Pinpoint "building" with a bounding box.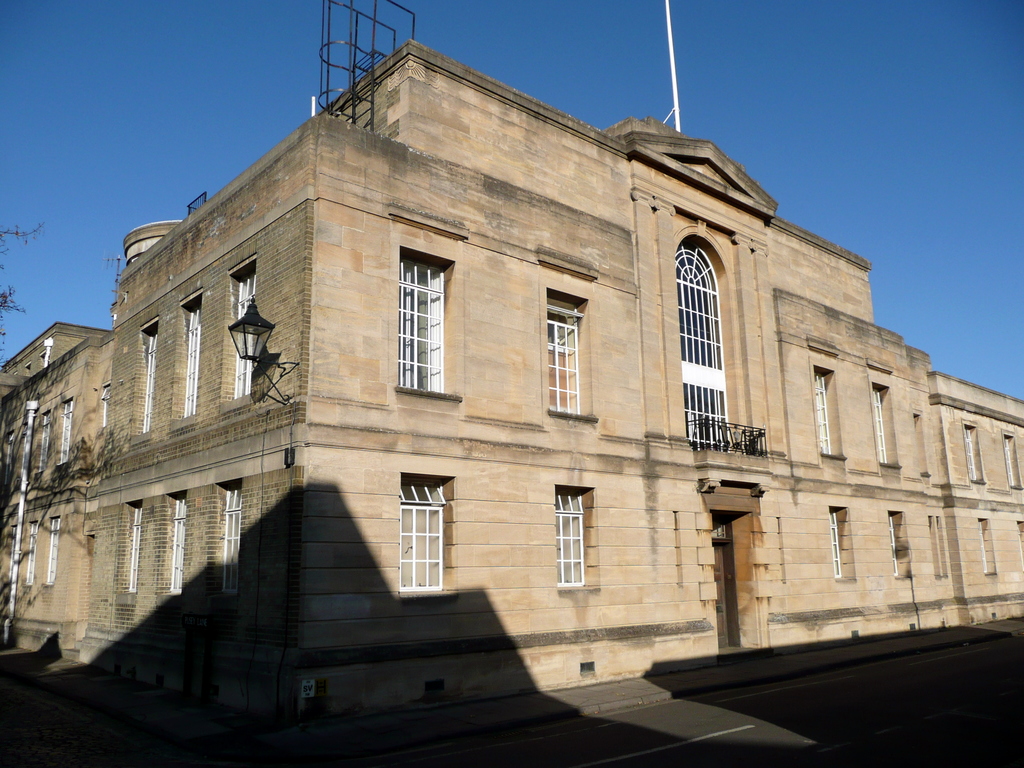
[0,32,1023,744].
